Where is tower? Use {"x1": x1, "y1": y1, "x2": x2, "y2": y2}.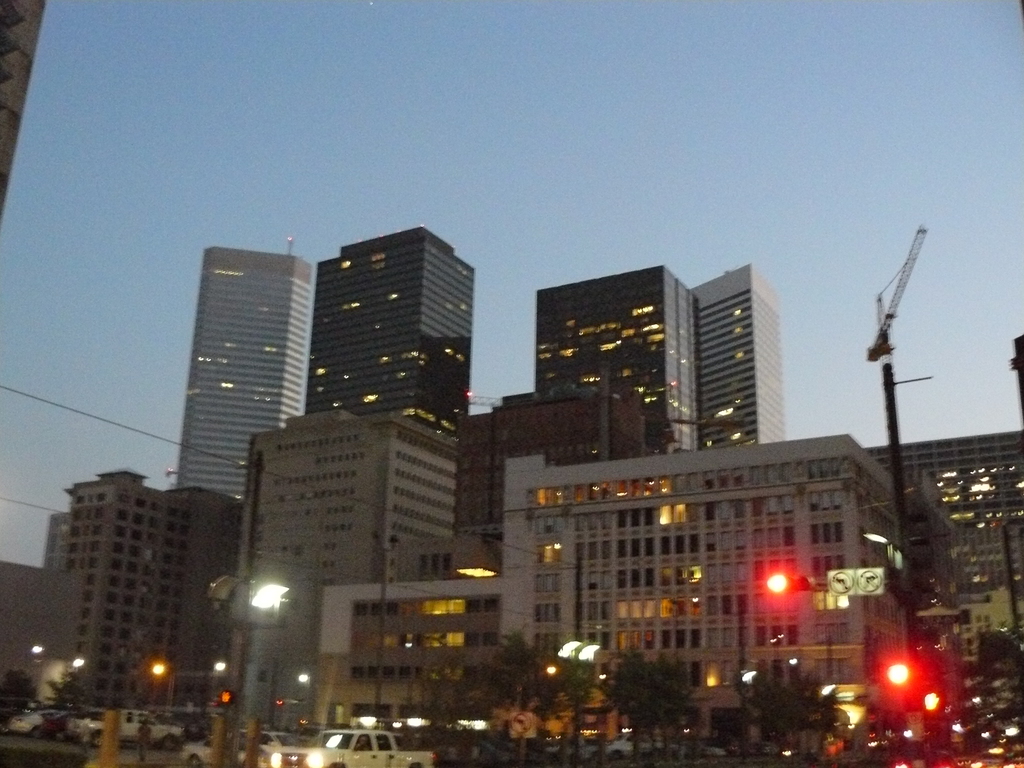
{"x1": 534, "y1": 261, "x2": 699, "y2": 456}.
